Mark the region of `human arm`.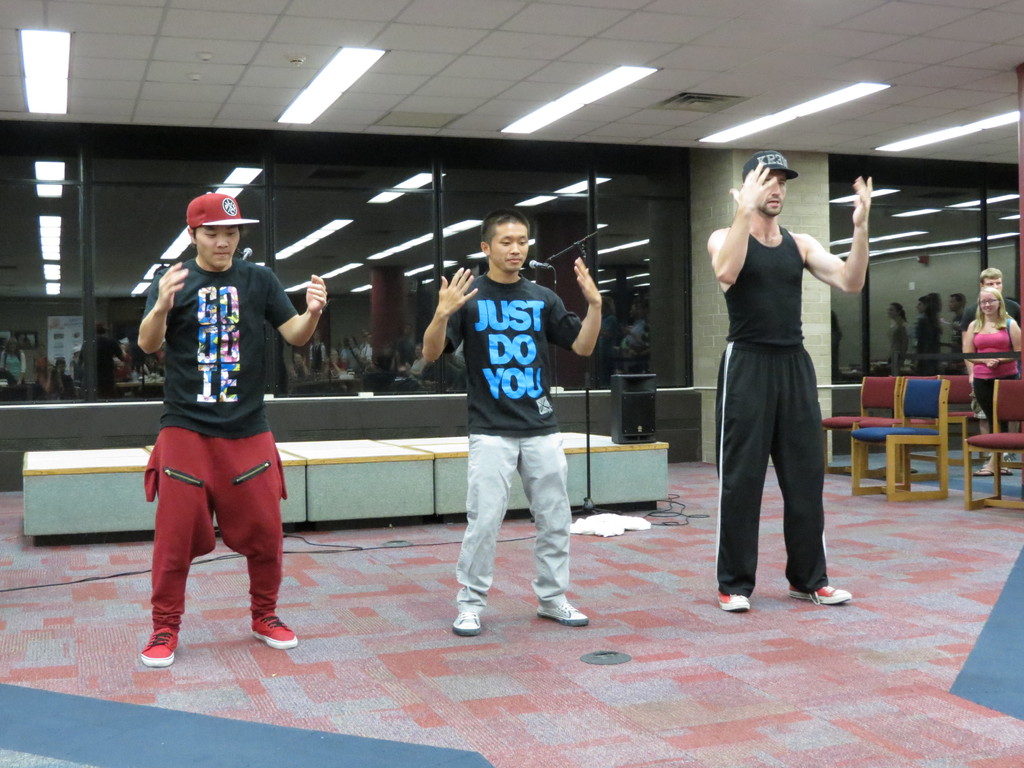
Region: crop(132, 259, 189, 358).
